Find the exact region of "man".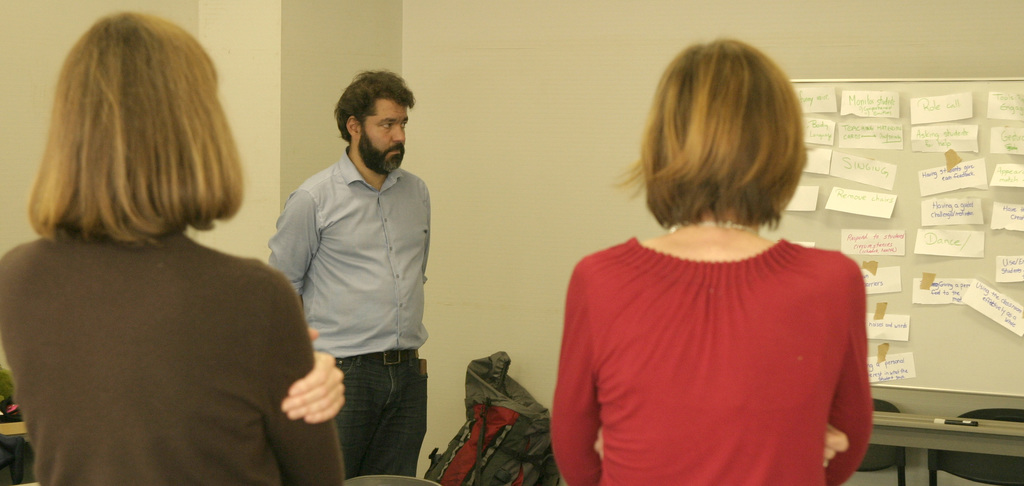
Exact region: crop(257, 54, 449, 453).
